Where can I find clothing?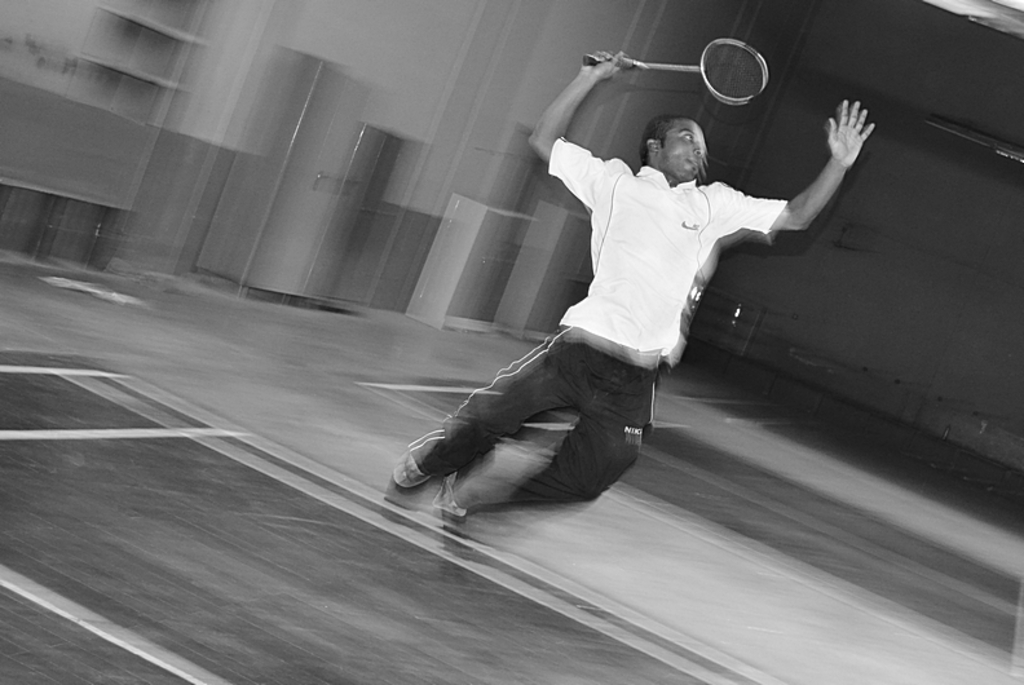
You can find it at <box>468,102,800,460</box>.
